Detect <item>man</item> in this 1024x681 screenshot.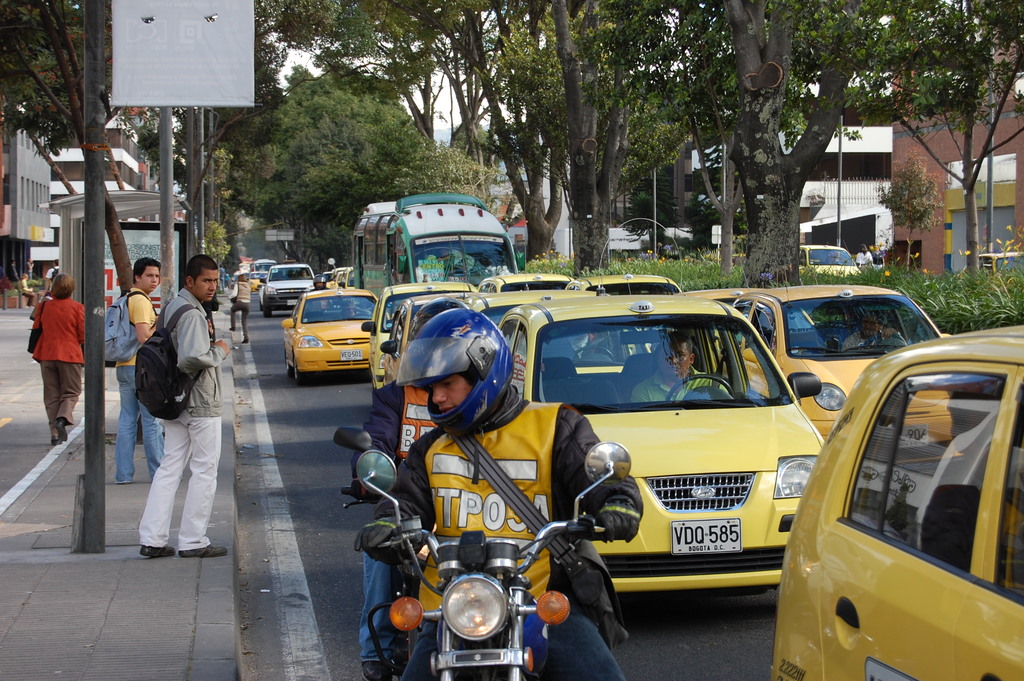
Detection: BBox(87, 256, 165, 504).
